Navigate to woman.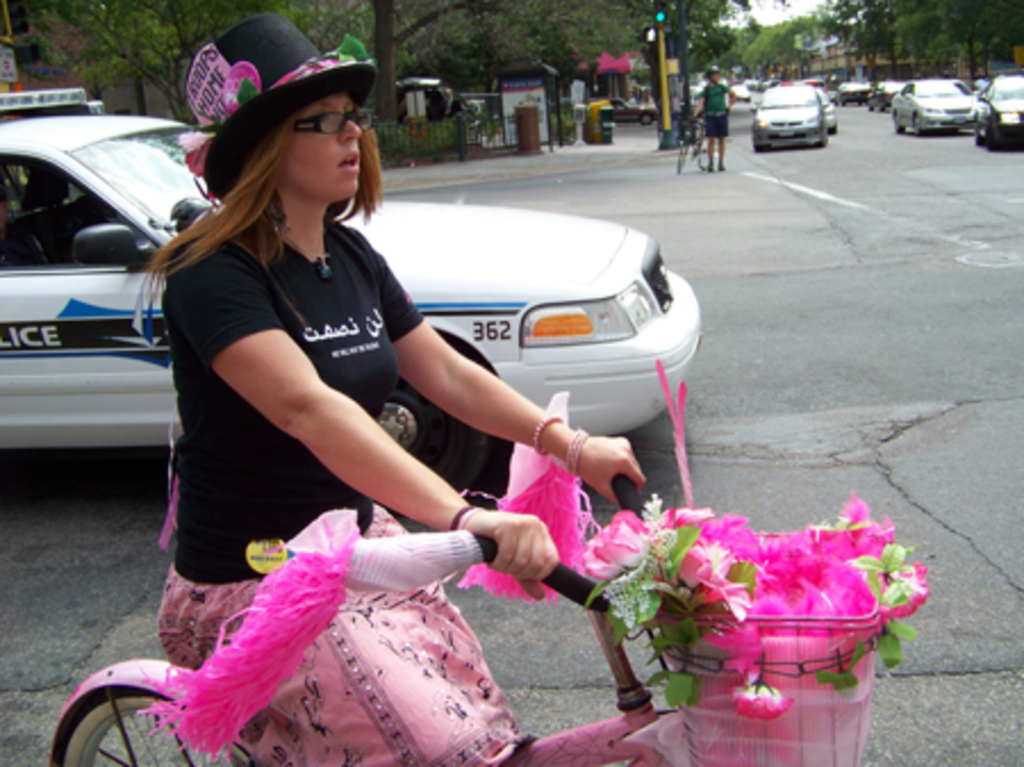
Navigation target: BBox(166, 86, 560, 766).
